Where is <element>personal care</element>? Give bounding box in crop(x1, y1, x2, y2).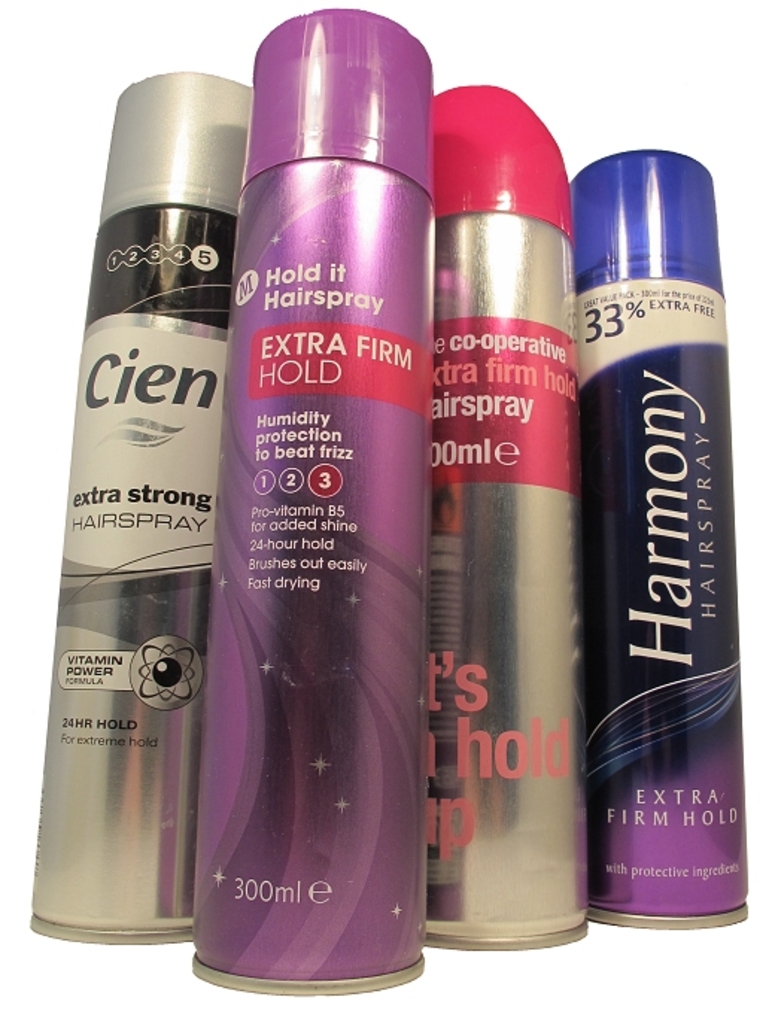
crop(571, 158, 756, 923).
